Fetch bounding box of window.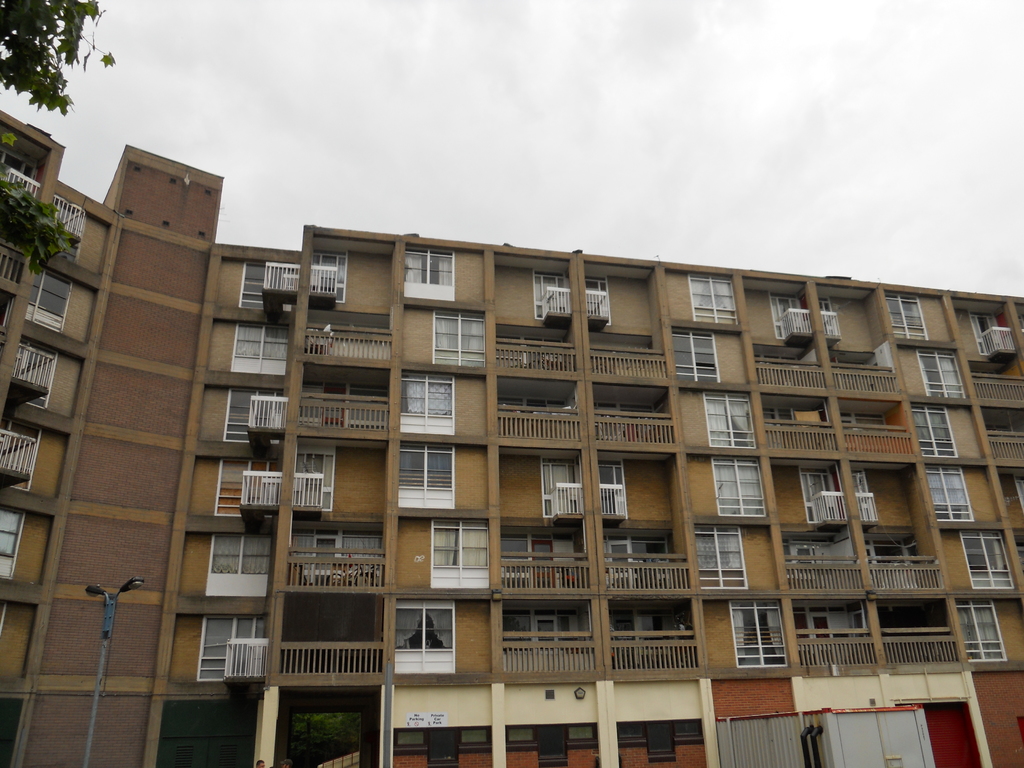
Bbox: [877,286,936,344].
